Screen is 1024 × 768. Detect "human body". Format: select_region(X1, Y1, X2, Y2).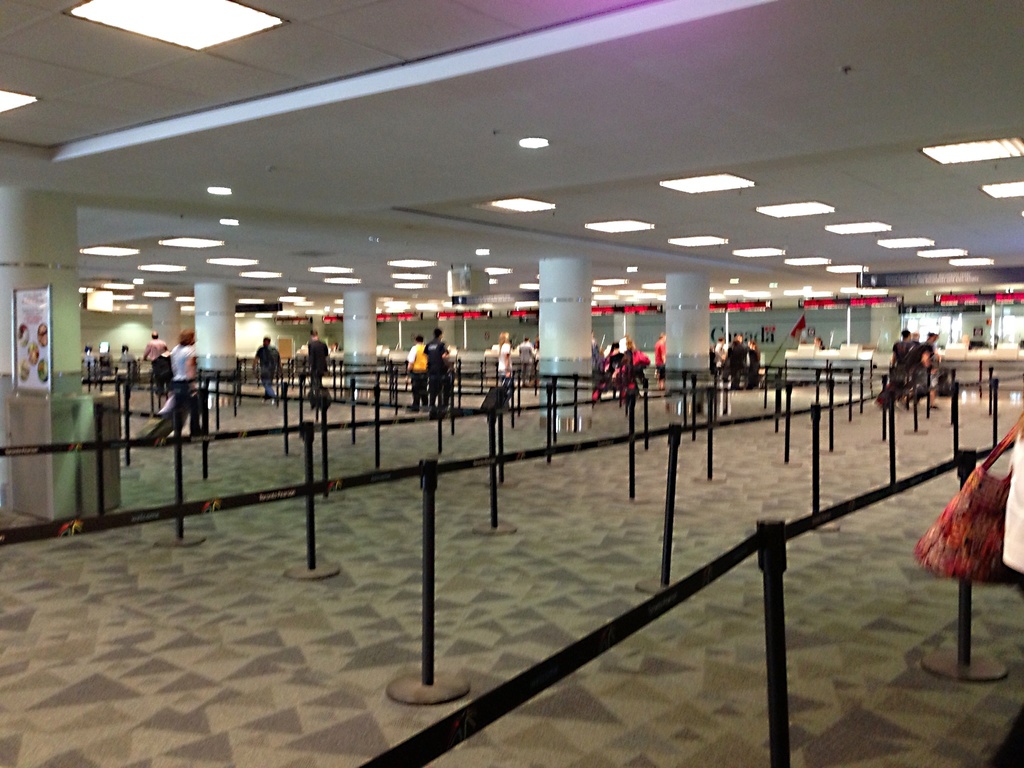
select_region(515, 341, 533, 388).
